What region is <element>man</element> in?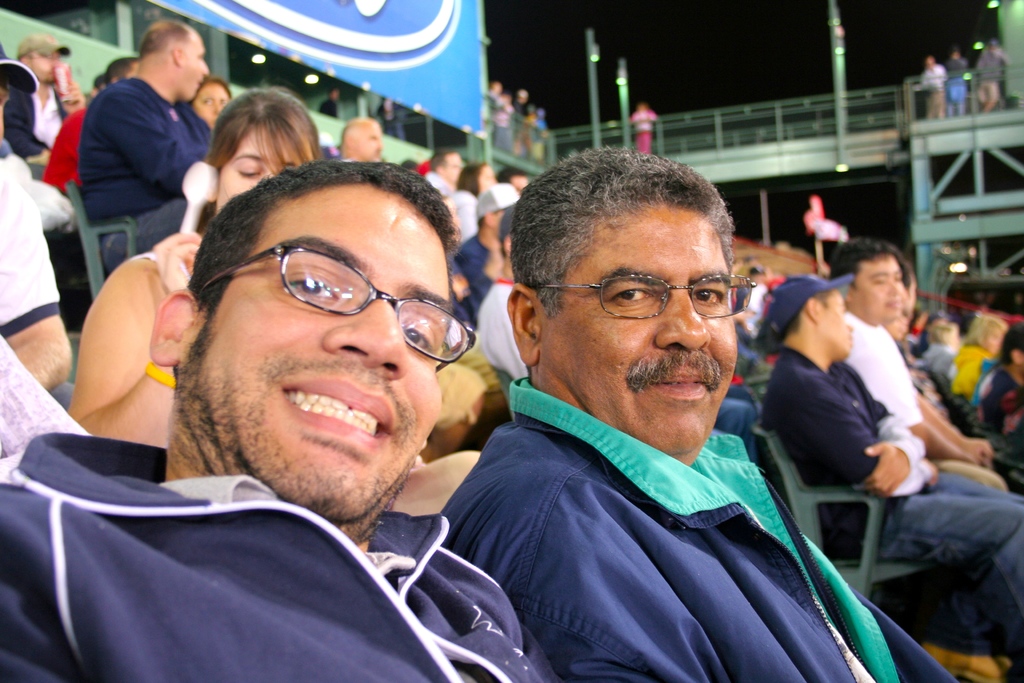
[765, 277, 1023, 682].
